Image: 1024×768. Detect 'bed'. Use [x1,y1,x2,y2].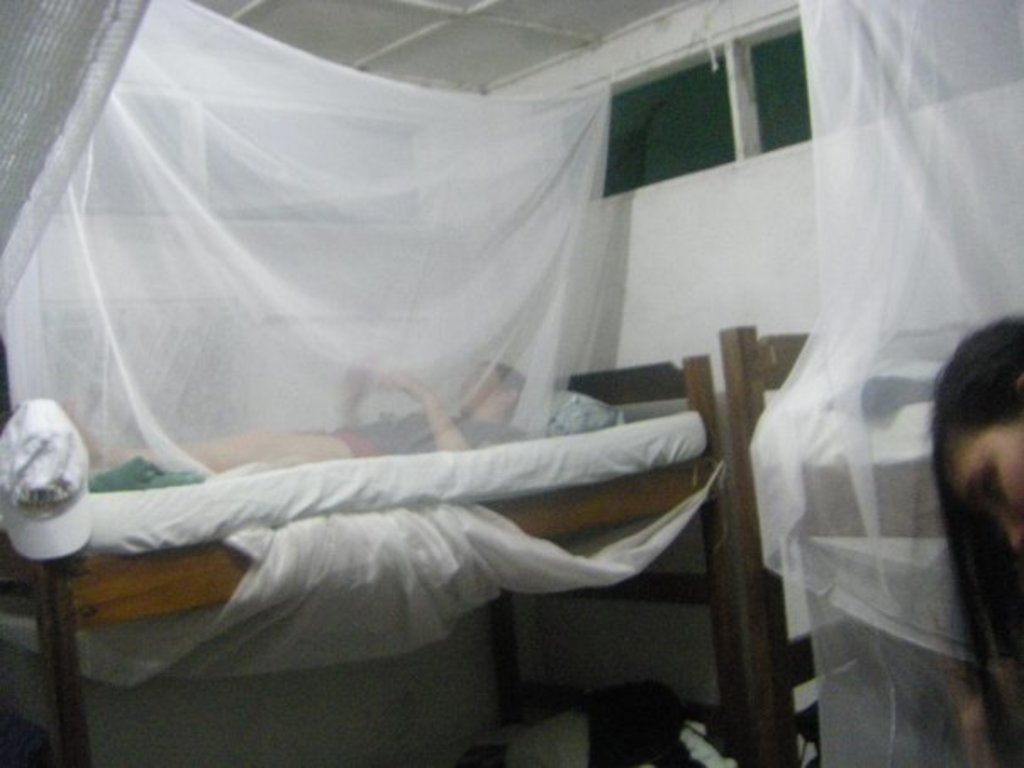
[0,359,710,766].
